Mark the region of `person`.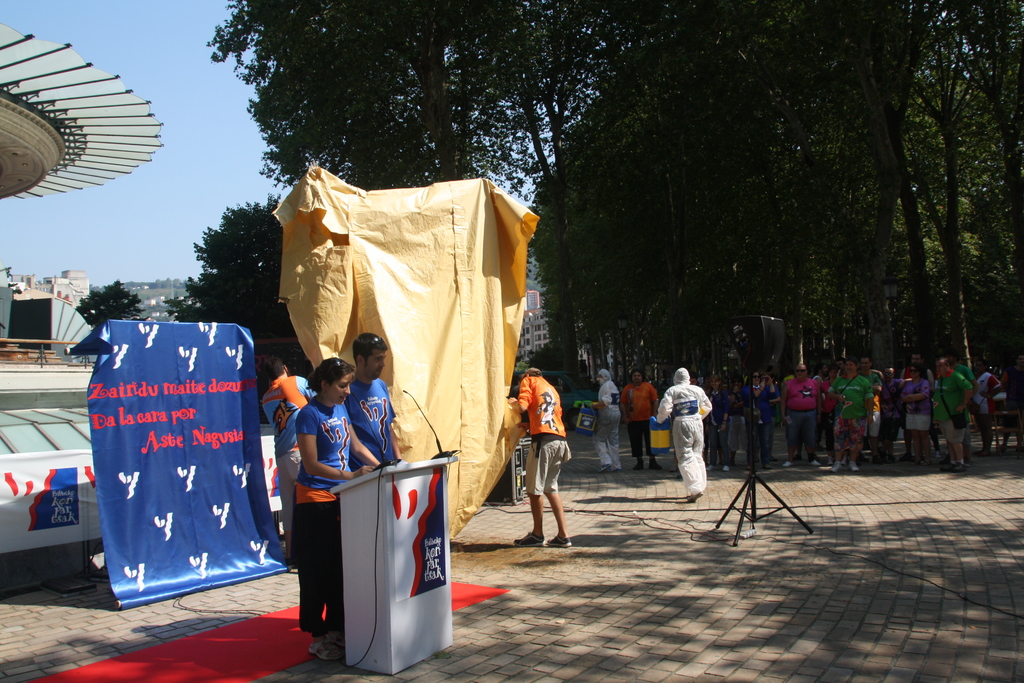
Region: (822,358,879,474).
